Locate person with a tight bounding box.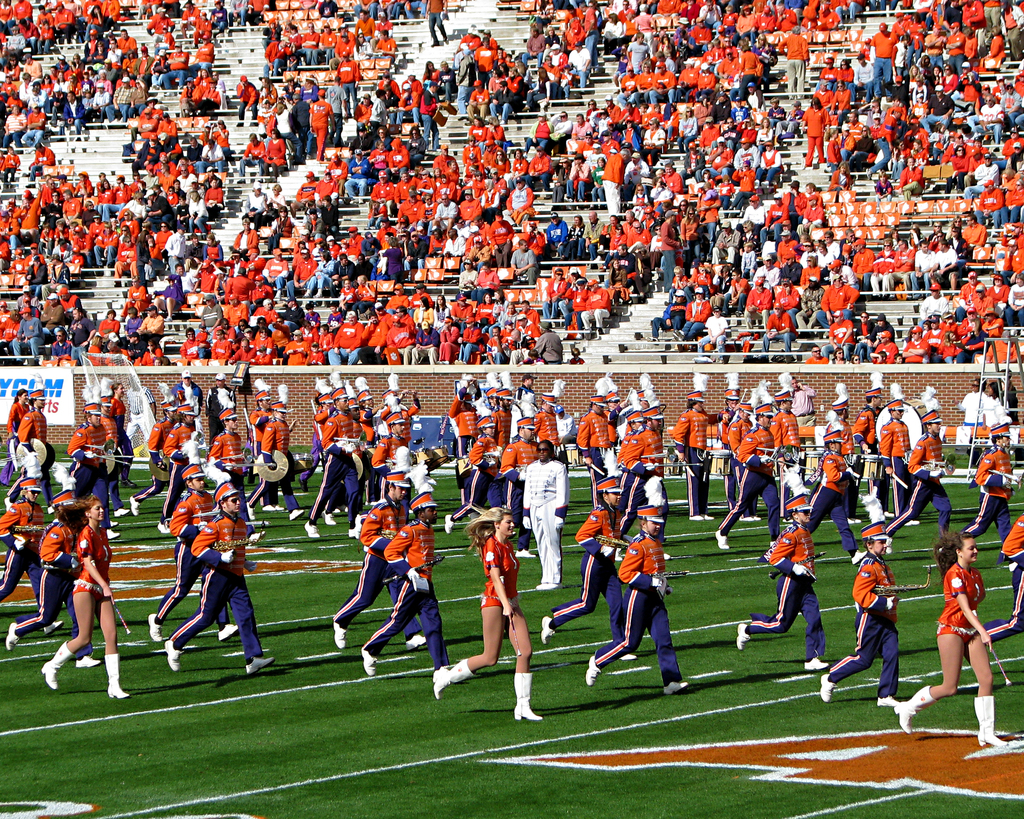
bbox(454, 318, 482, 364).
